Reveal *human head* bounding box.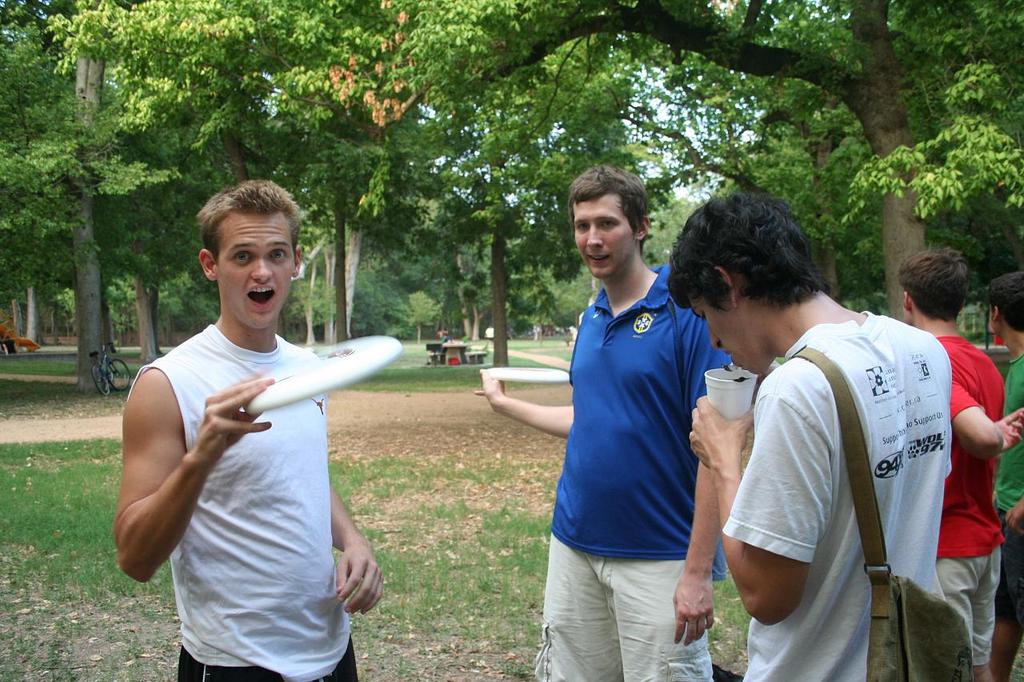
Revealed: bbox(566, 163, 653, 279).
